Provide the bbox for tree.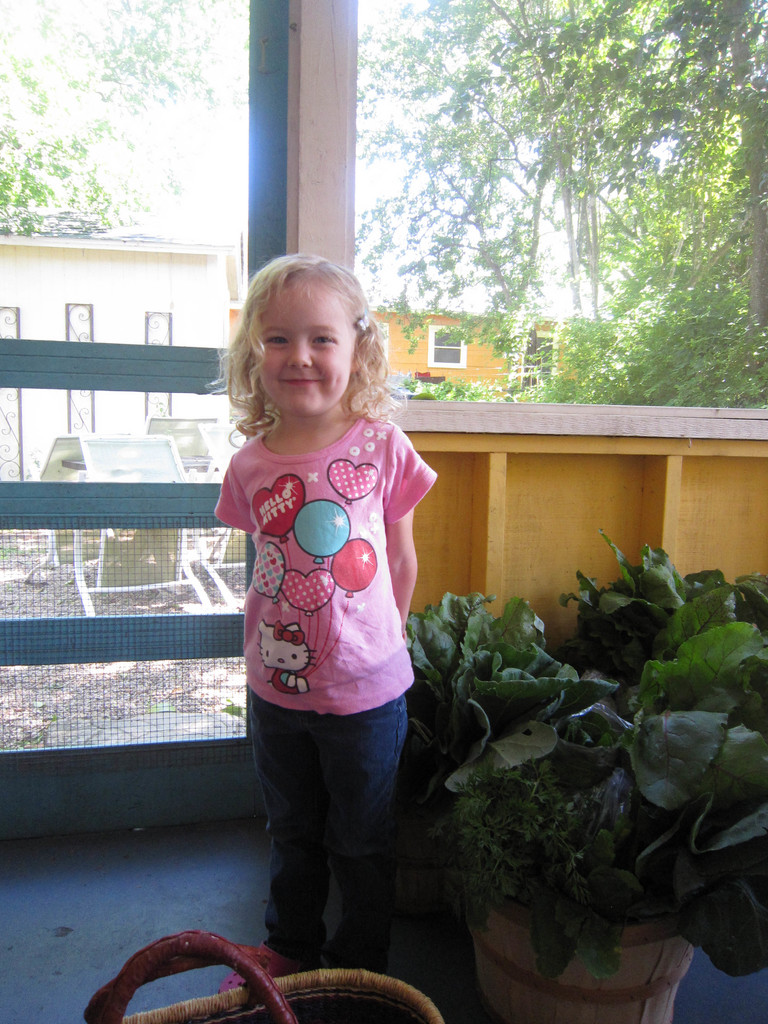
<region>346, 22, 733, 412</region>.
